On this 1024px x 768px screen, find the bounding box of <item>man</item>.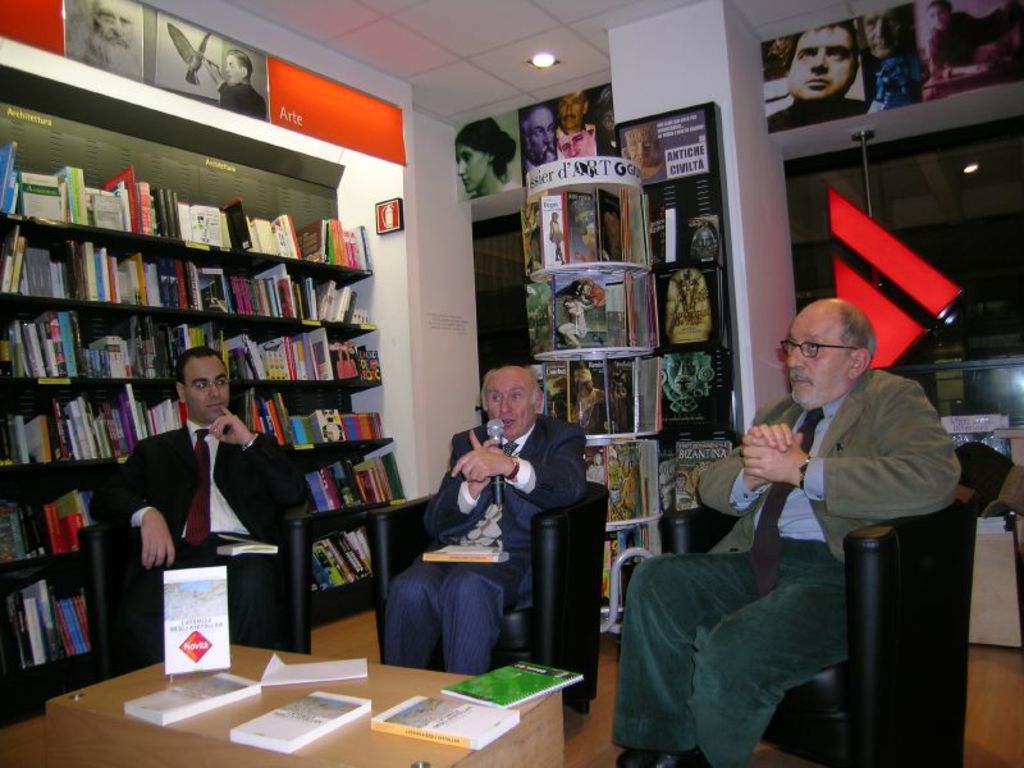
Bounding box: <region>219, 50, 266, 122</region>.
